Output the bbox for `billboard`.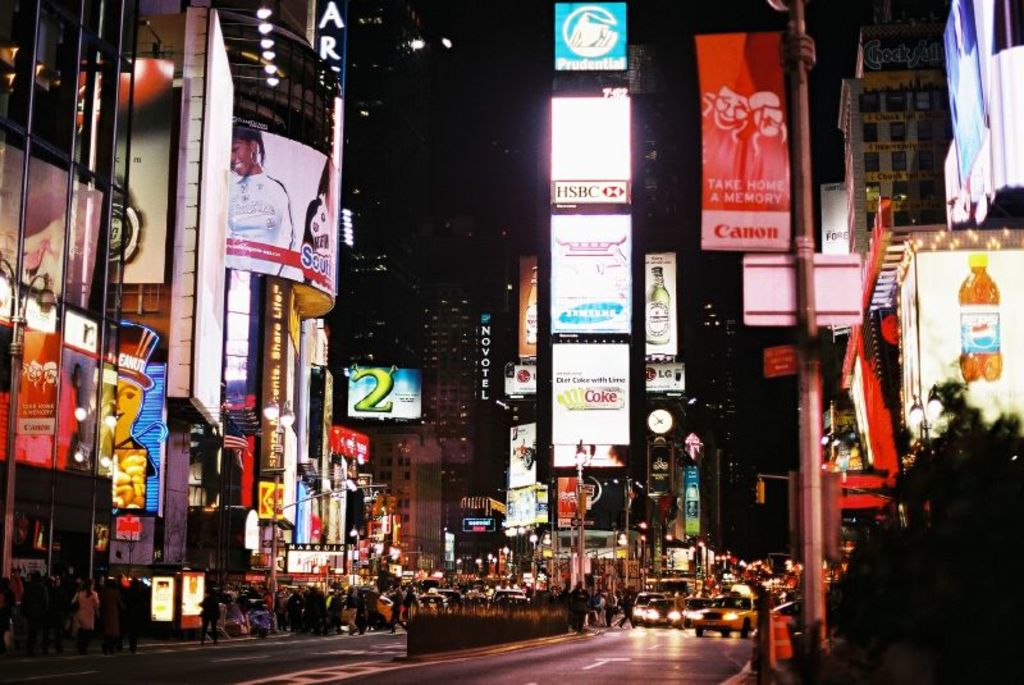
<bbox>461, 501, 494, 533</bbox>.
